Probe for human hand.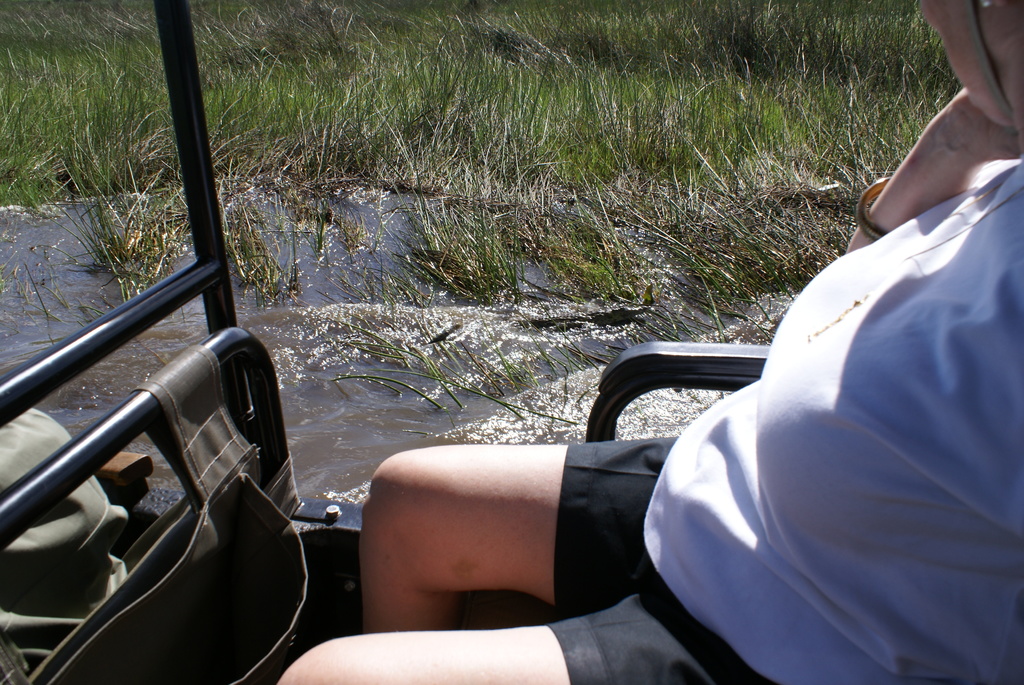
Probe result: box=[941, 86, 1023, 161].
